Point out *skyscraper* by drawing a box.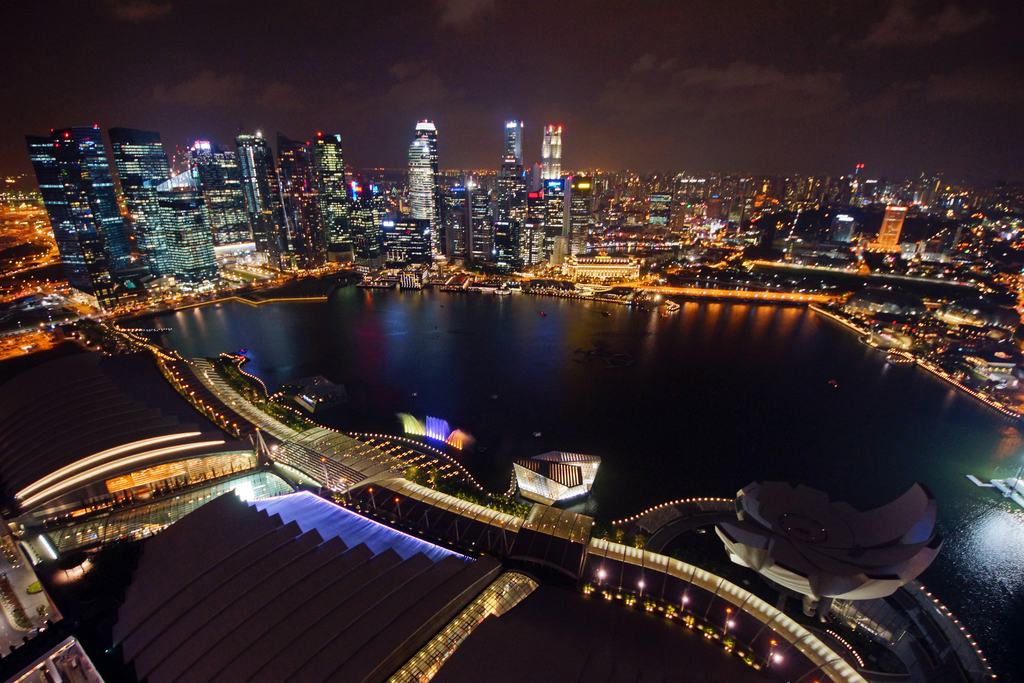
bbox=(312, 136, 358, 268).
